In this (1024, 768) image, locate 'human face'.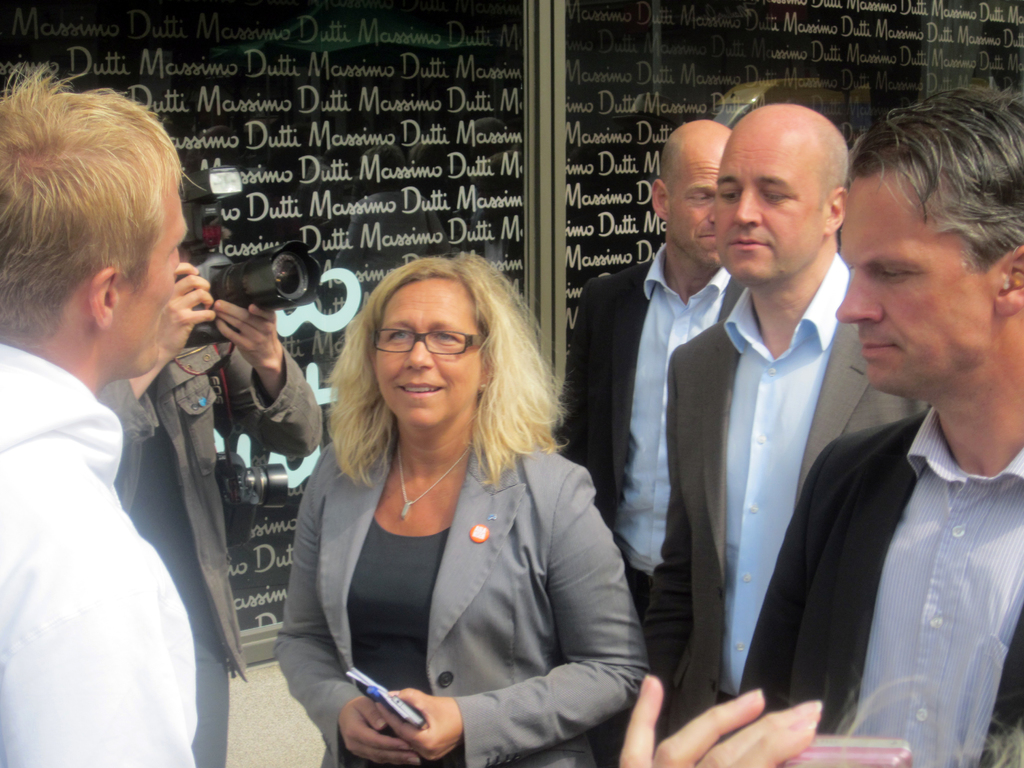
Bounding box: select_region(372, 280, 488, 425).
